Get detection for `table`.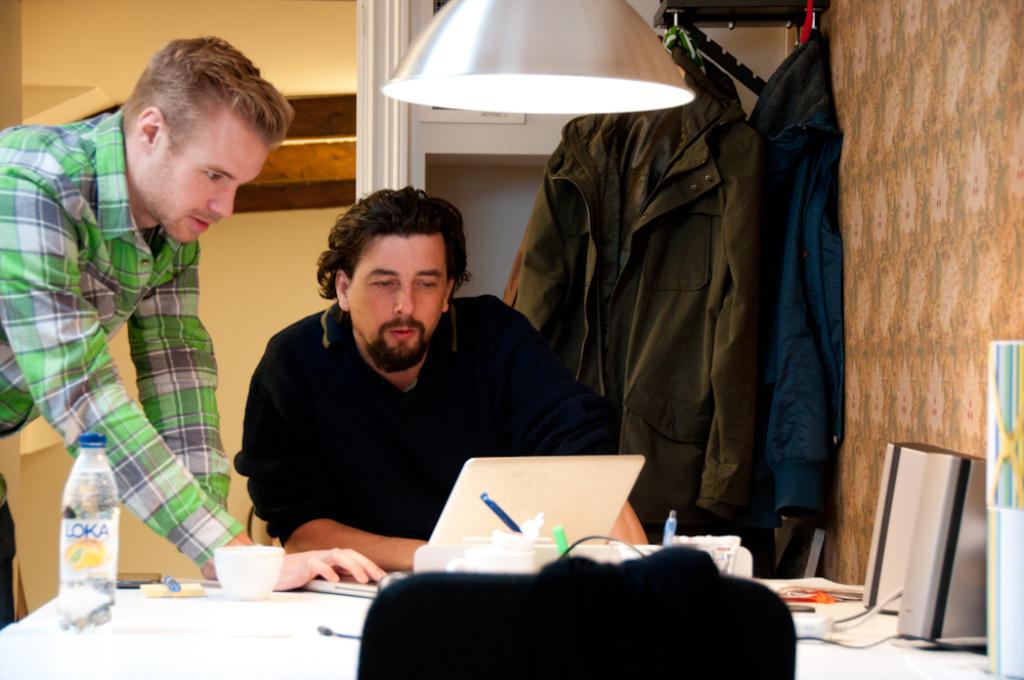
Detection: region(0, 566, 1023, 679).
